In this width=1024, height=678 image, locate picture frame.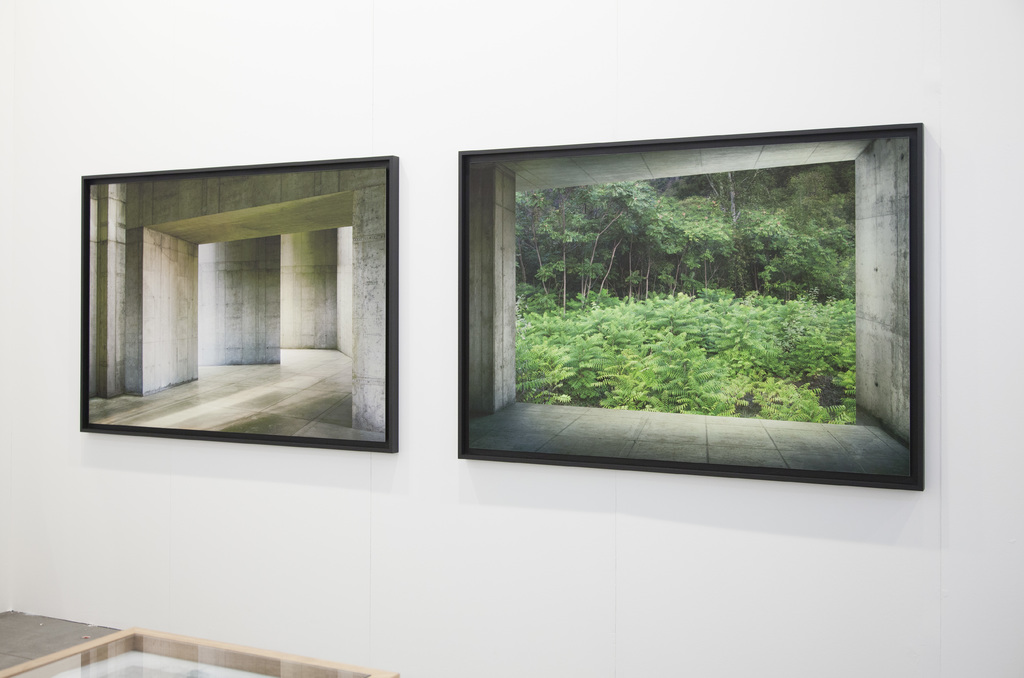
Bounding box: (76, 156, 399, 454).
